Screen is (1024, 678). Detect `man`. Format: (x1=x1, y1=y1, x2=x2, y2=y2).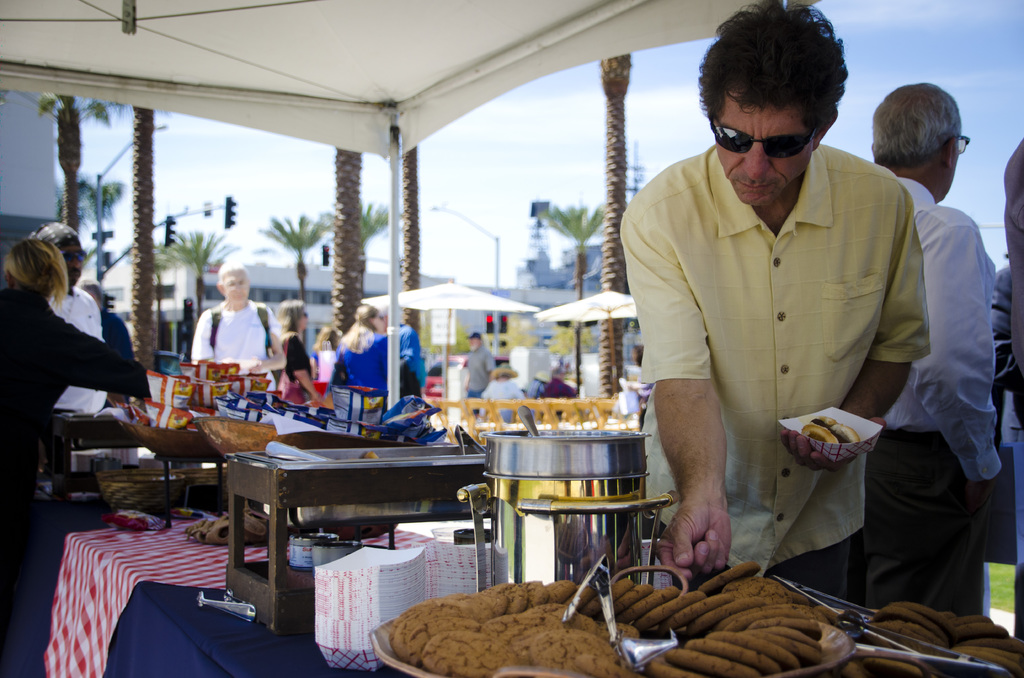
(x1=598, y1=47, x2=973, y2=636).
